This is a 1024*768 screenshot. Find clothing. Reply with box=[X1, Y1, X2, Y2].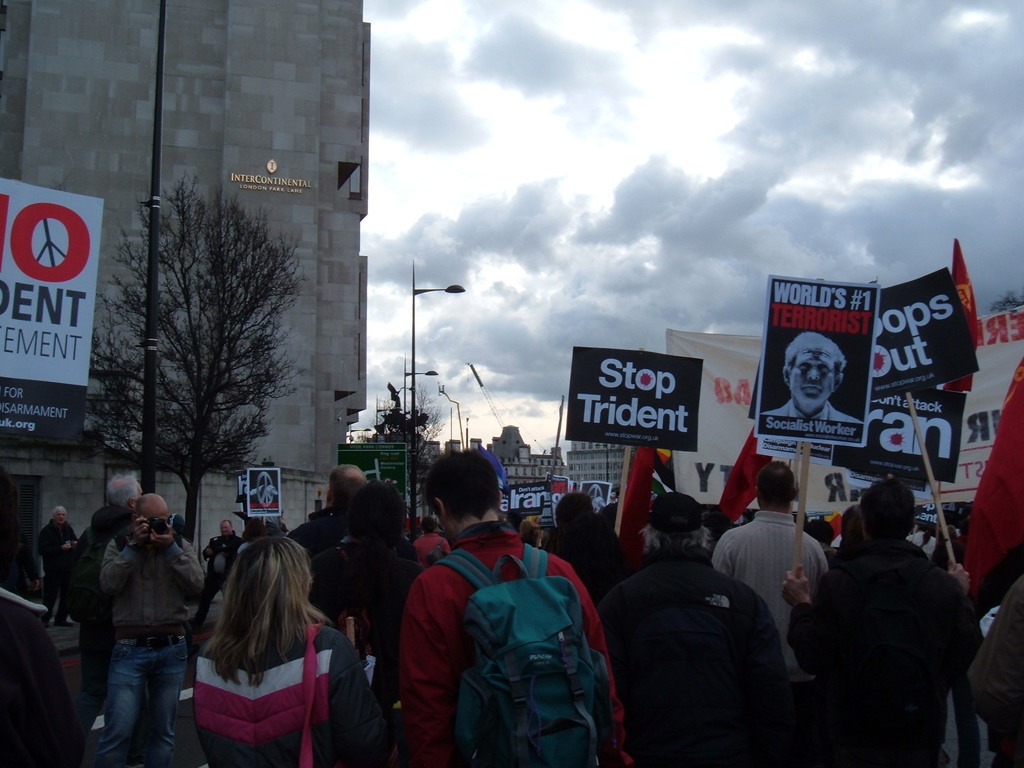
box=[77, 508, 117, 757].
